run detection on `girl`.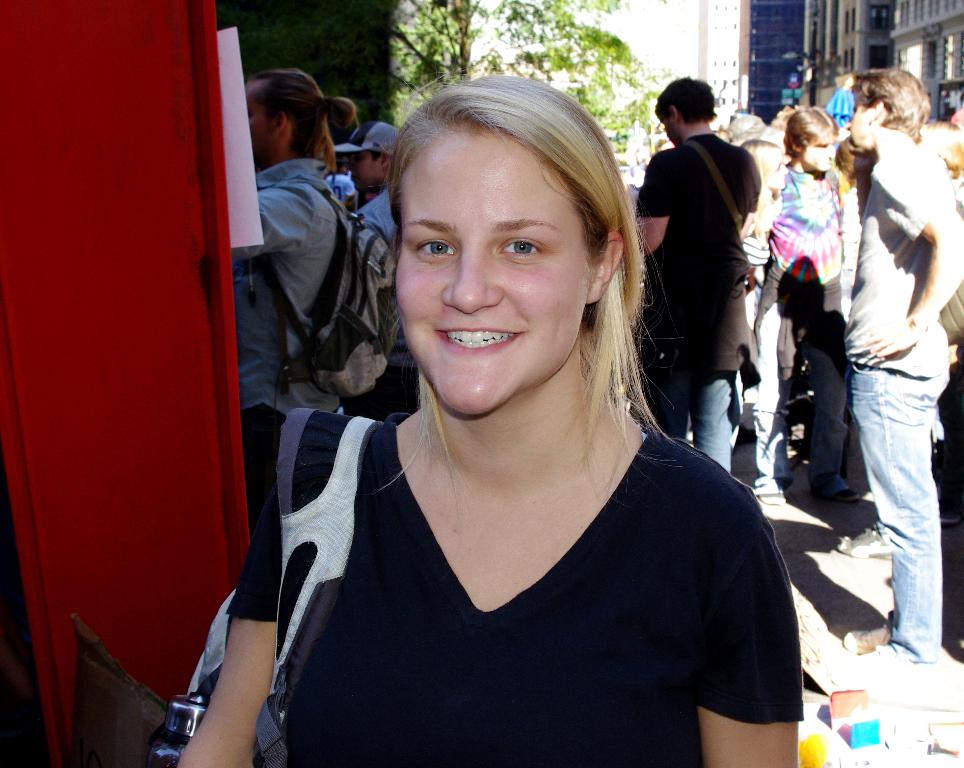
Result: [left=175, top=78, right=793, bottom=761].
